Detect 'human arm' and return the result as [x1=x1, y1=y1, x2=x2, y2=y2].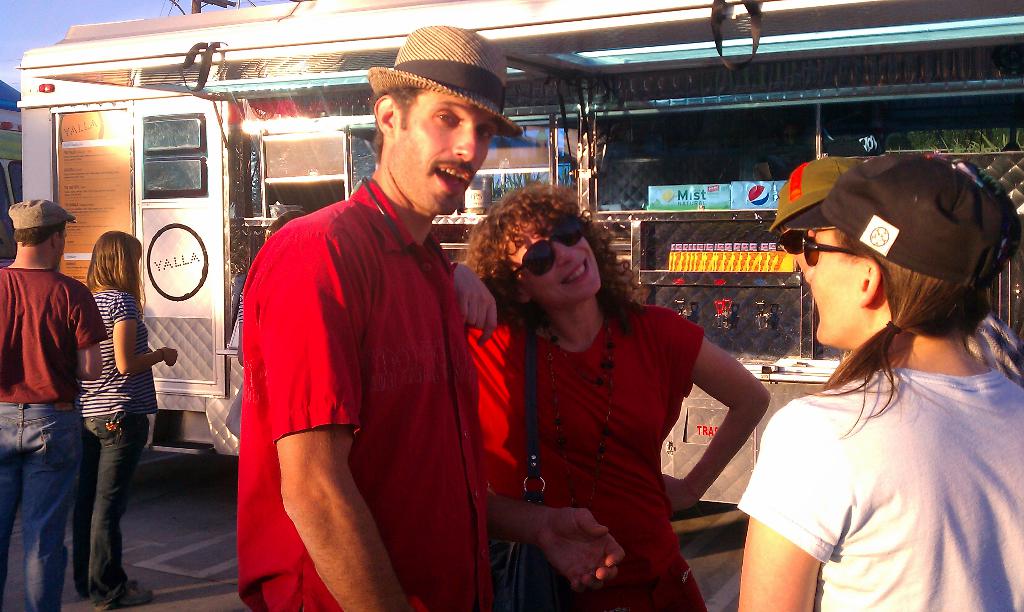
[x1=481, y1=488, x2=634, y2=593].
